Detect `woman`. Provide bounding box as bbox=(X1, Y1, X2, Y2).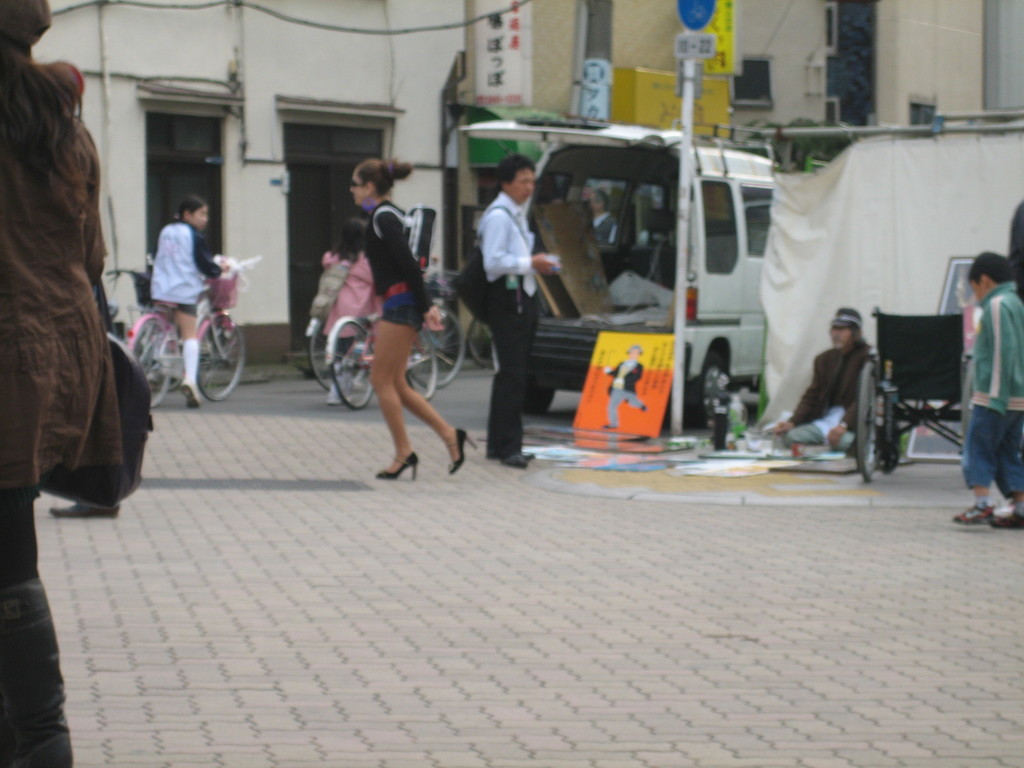
bbox=(0, 0, 128, 767).
